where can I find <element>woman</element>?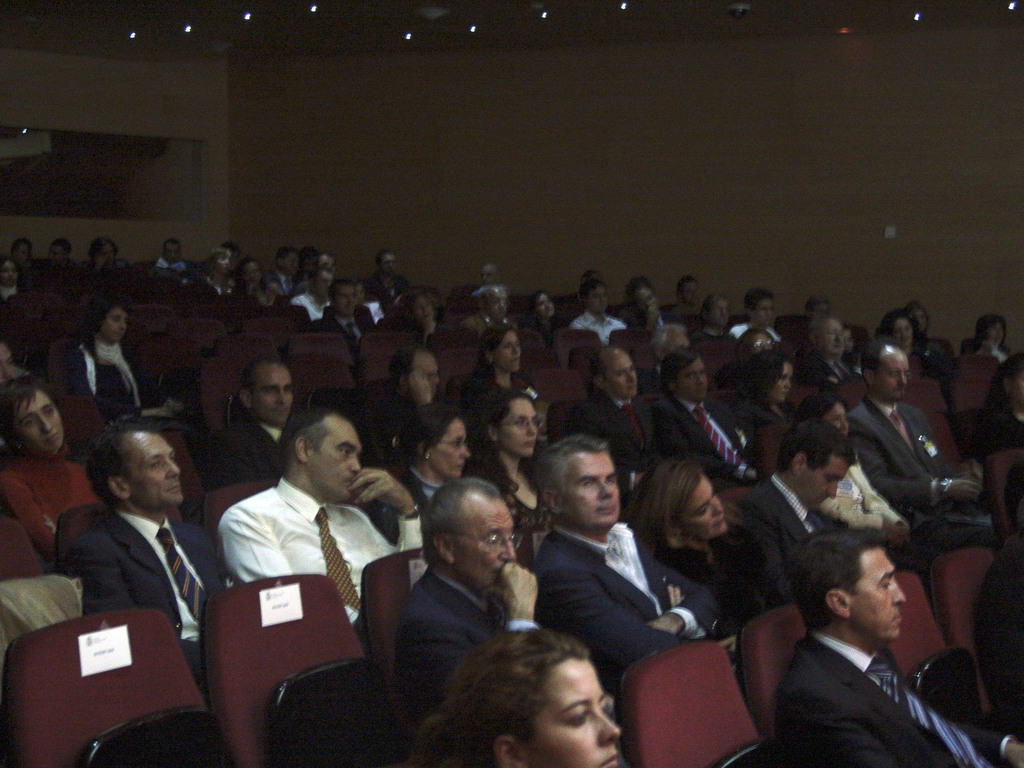
You can find it at rect(369, 403, 486, 553).
